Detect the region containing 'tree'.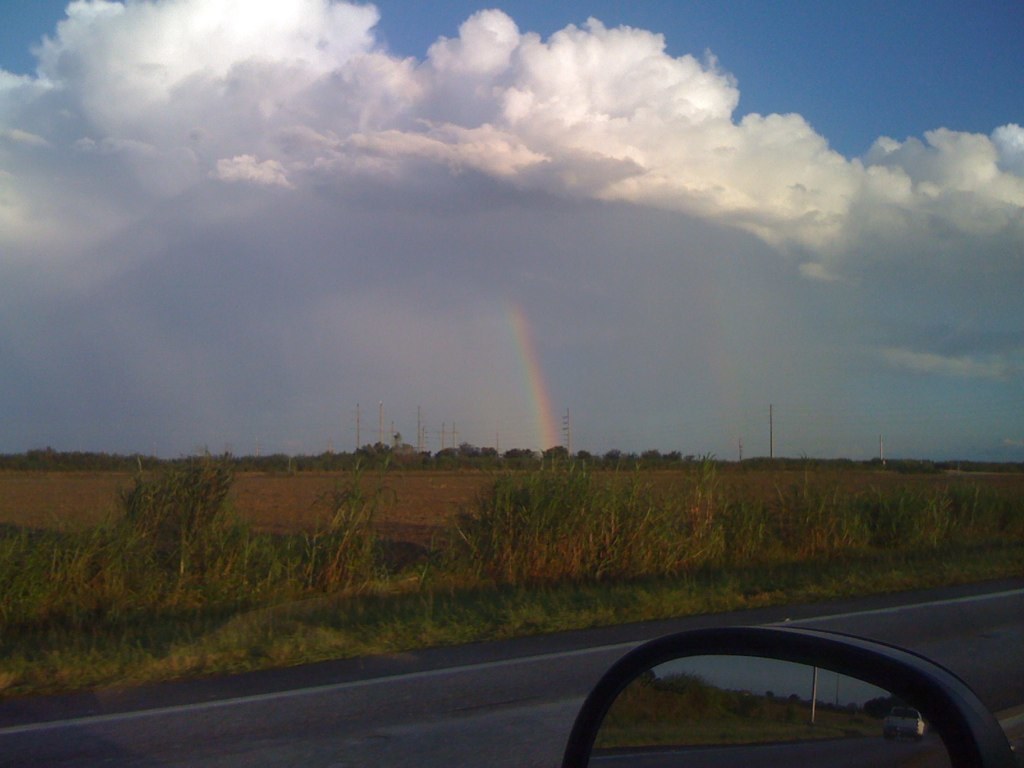
BBox(437, 439, 697, 475).
